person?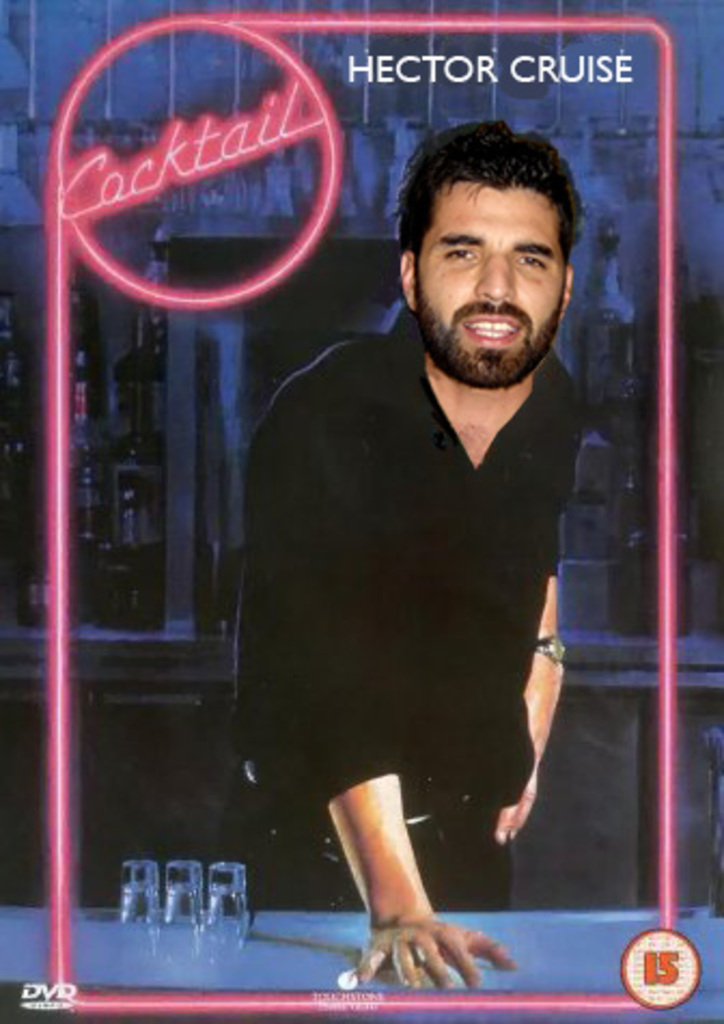
x1=194, y1=121, x2=599, y2=959
